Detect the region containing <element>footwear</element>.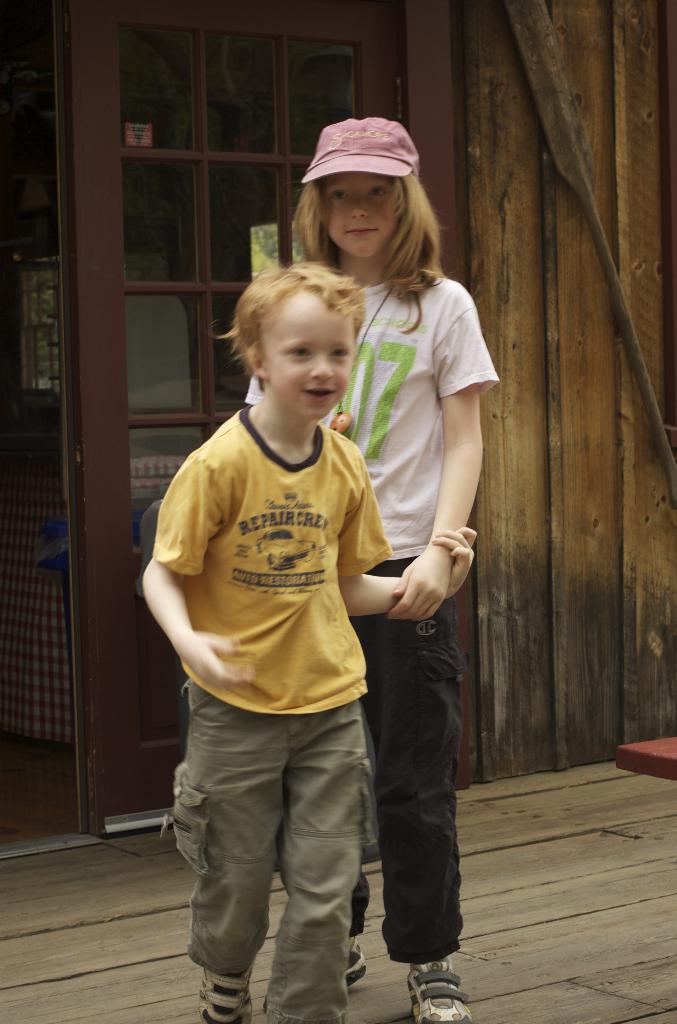
<bbox>349, 939, 370, 988</bbox>.
